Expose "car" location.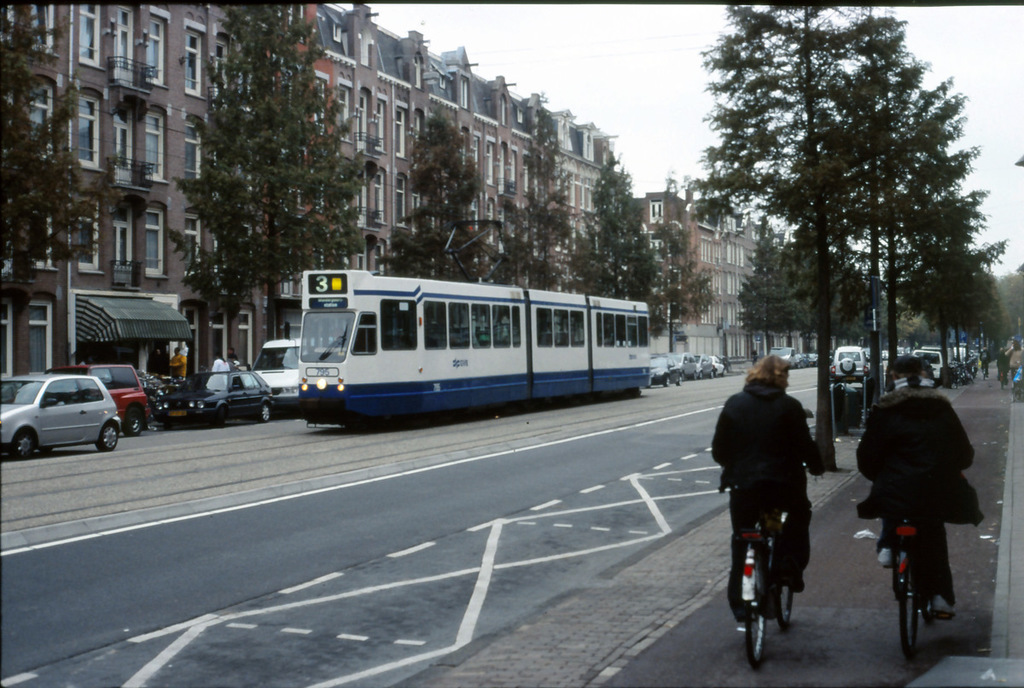
Exposed at box(770, 345, 793, 367).
